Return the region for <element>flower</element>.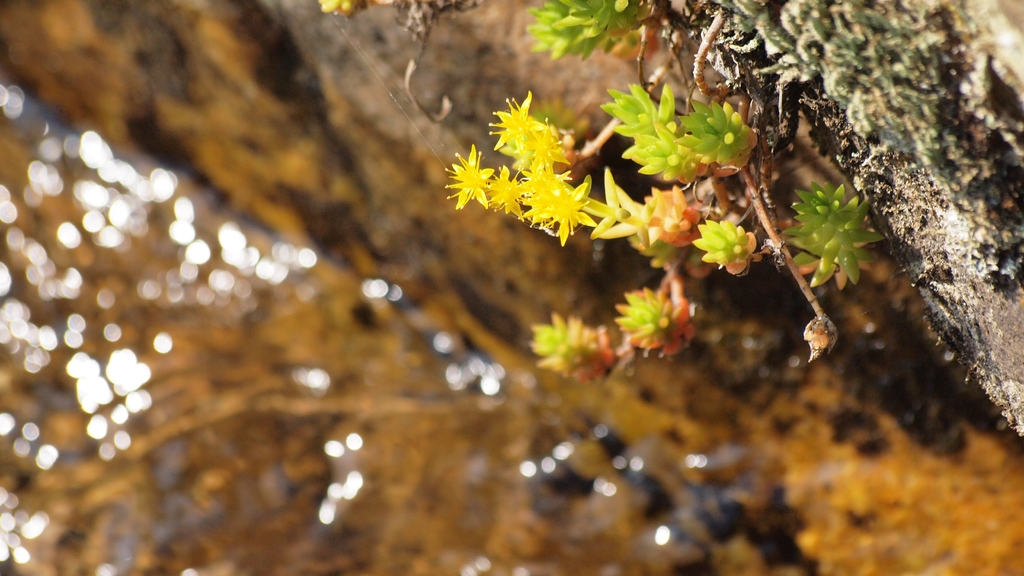
(x1=540, y1=172, x2=598, y2=246).
